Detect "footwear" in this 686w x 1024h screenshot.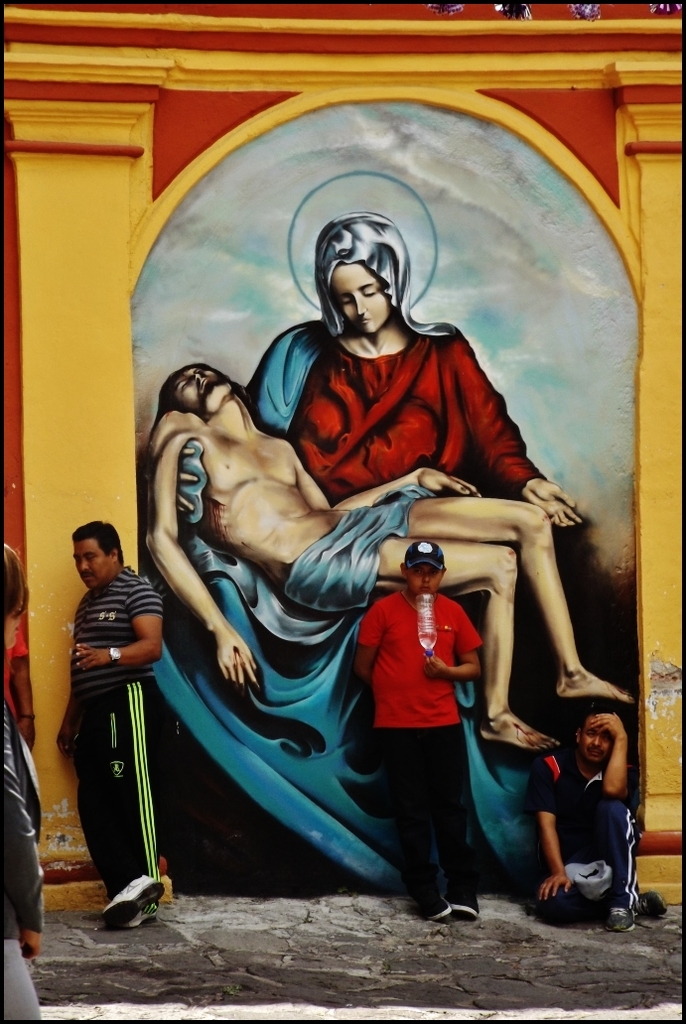
Detection: bbox=[98, 868, 164, 923].
